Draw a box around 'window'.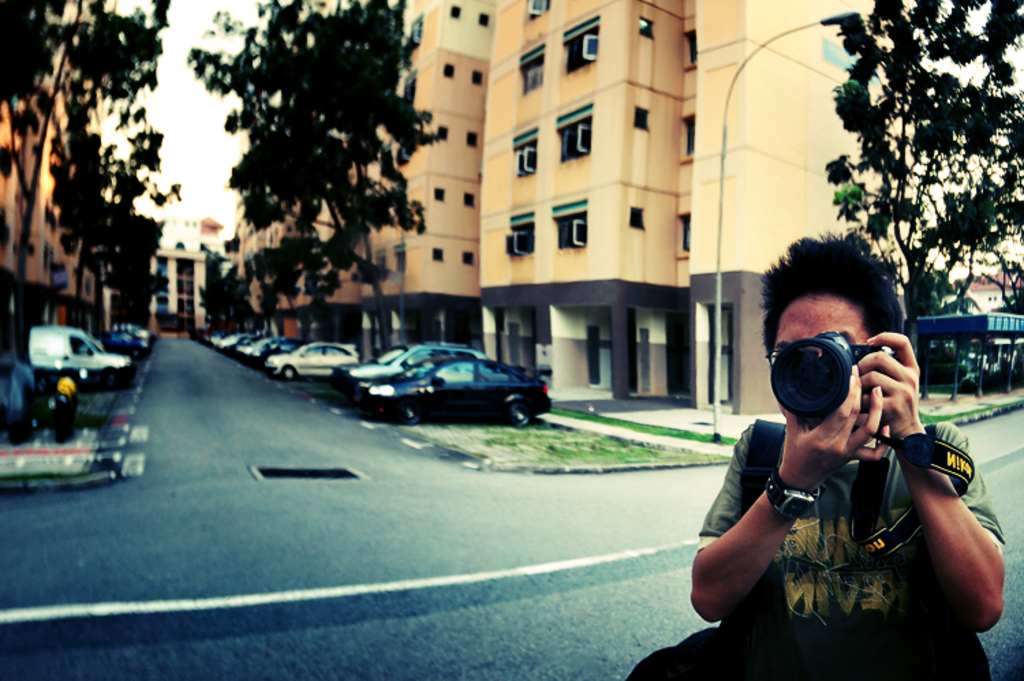
select_region(468, 131, 477, 147).
